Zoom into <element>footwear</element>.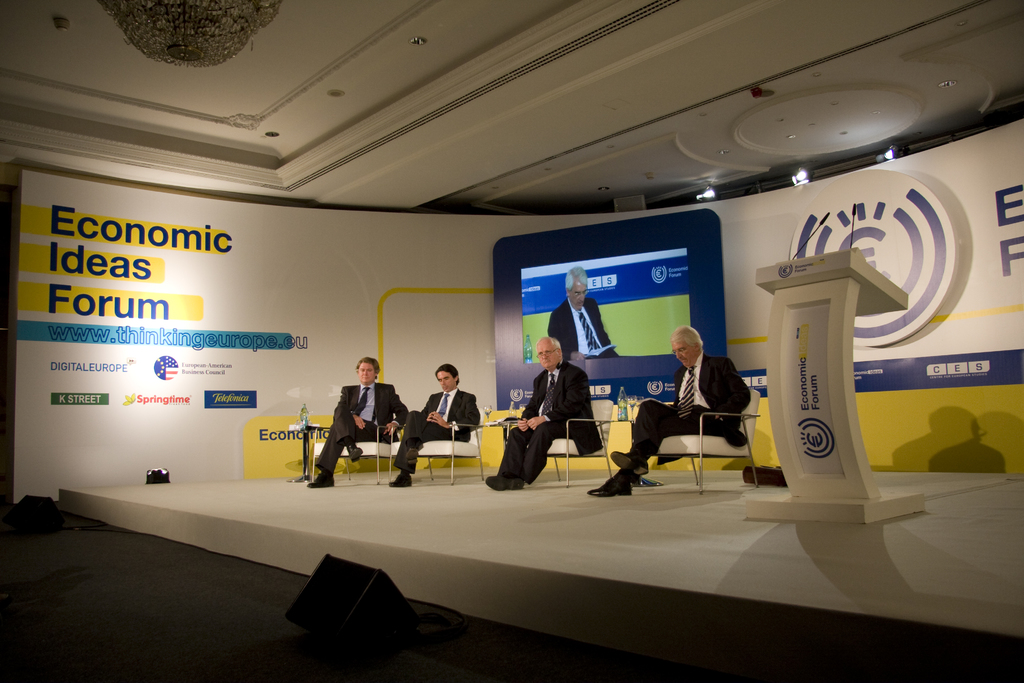
Zoom target: (x1=307, y1=472, x2=335, y2=488).
